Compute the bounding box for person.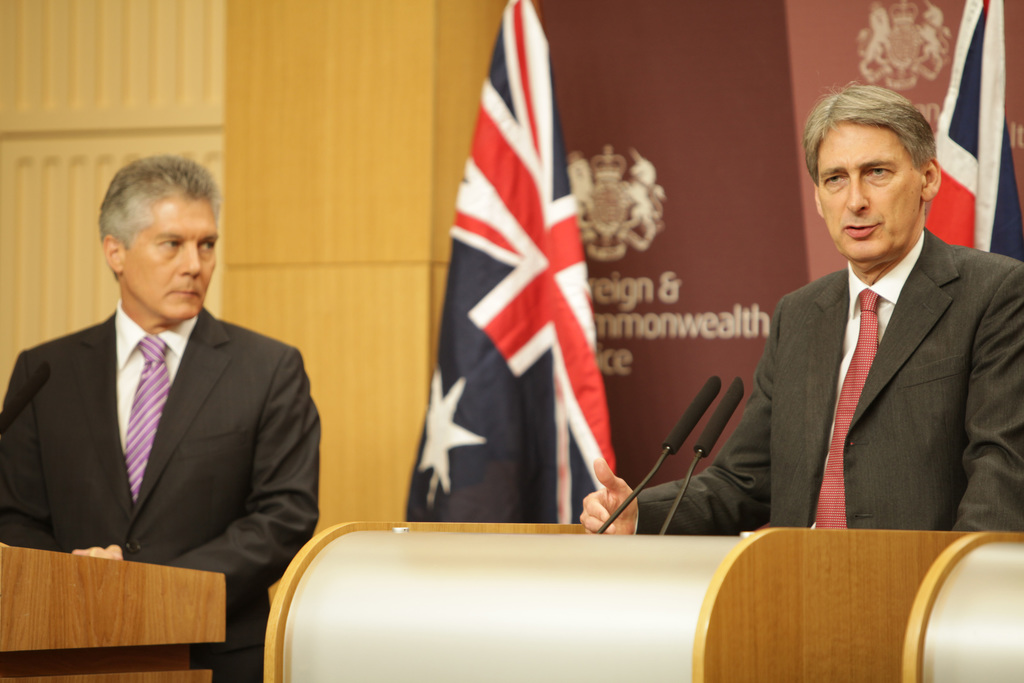
<region>0, 156, 323, 680</region>.
